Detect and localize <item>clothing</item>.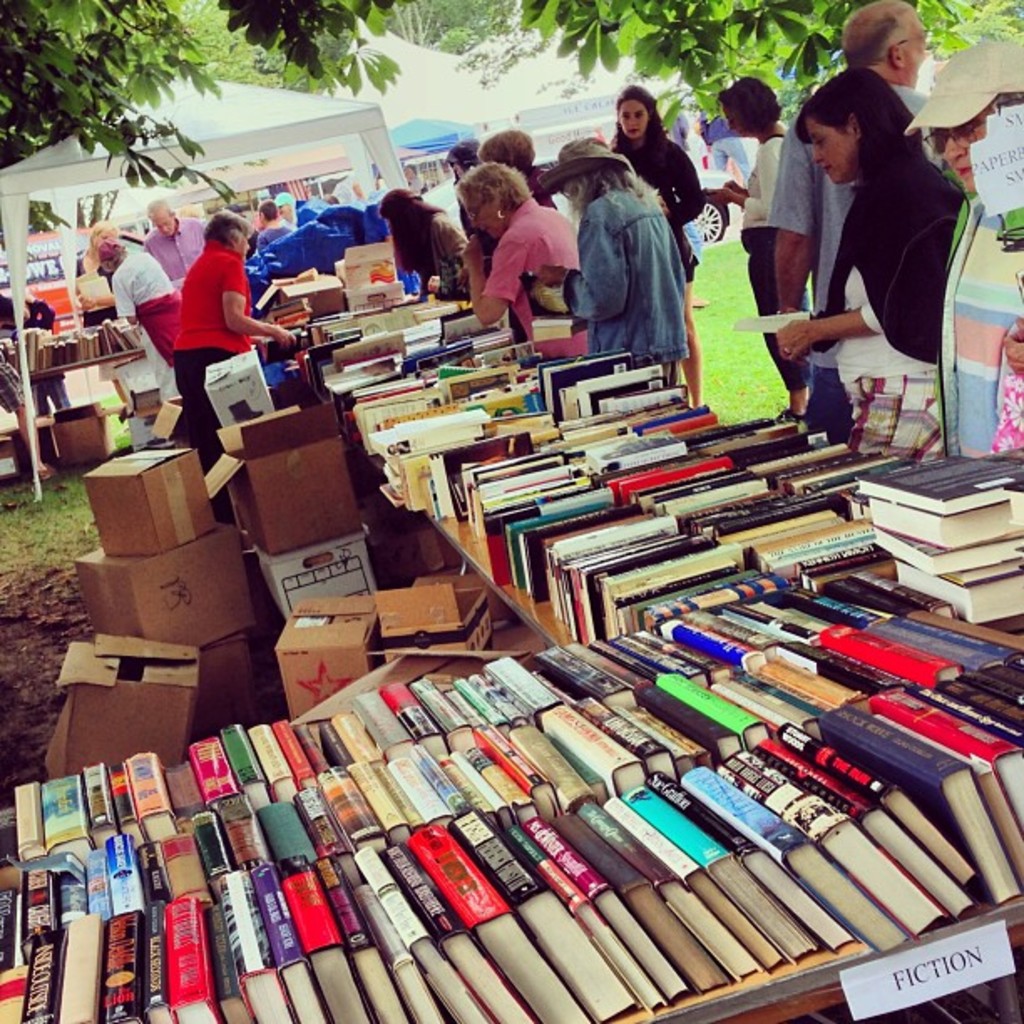
Localized at crop(482, 207, 591, 318).
